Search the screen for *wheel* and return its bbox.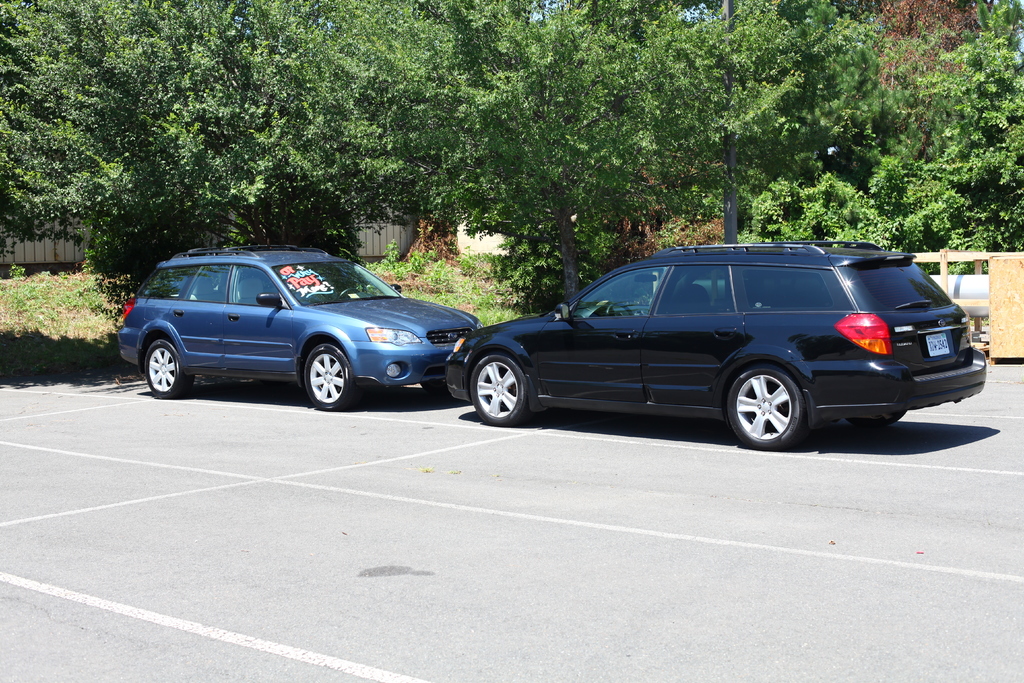
Found: 145,340,191,398.
